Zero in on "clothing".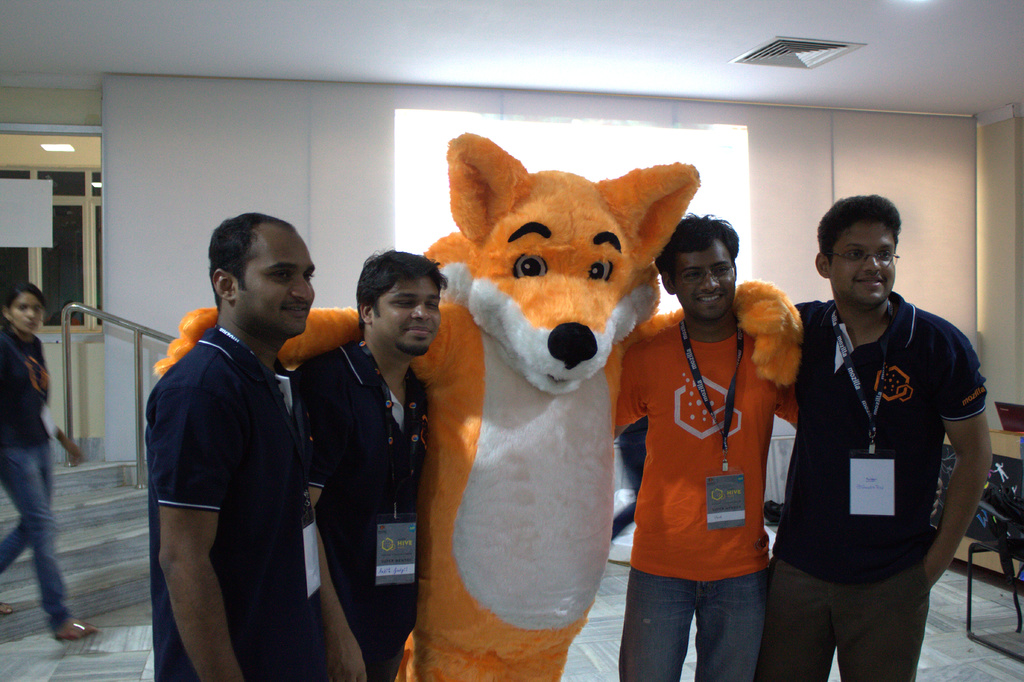
Zeroed in: 286,335,428,681.
